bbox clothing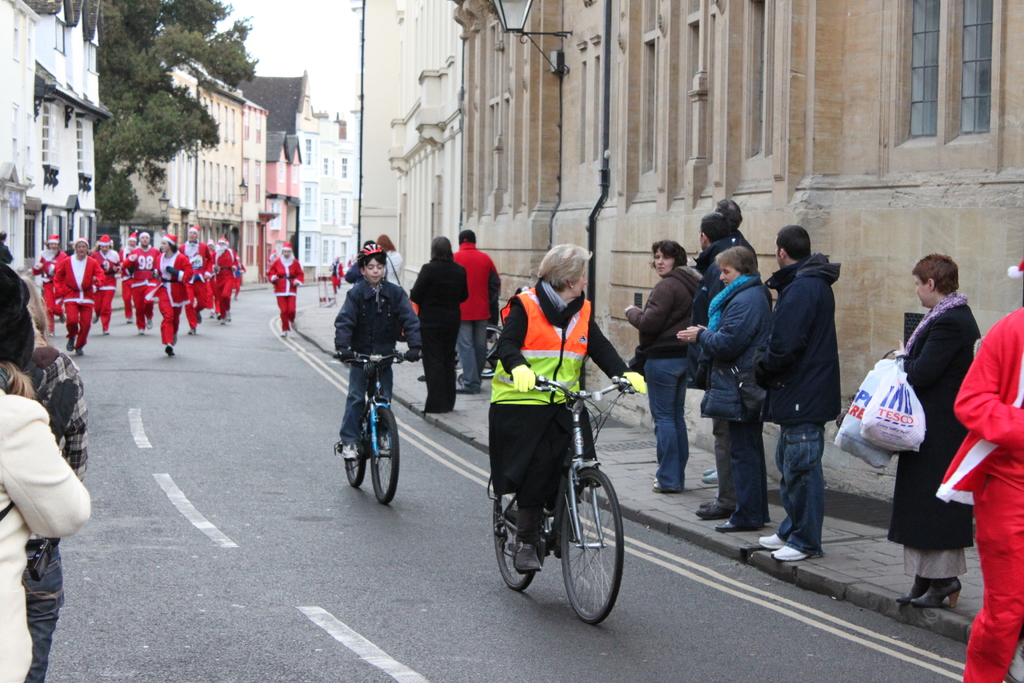
623 259 702 491
